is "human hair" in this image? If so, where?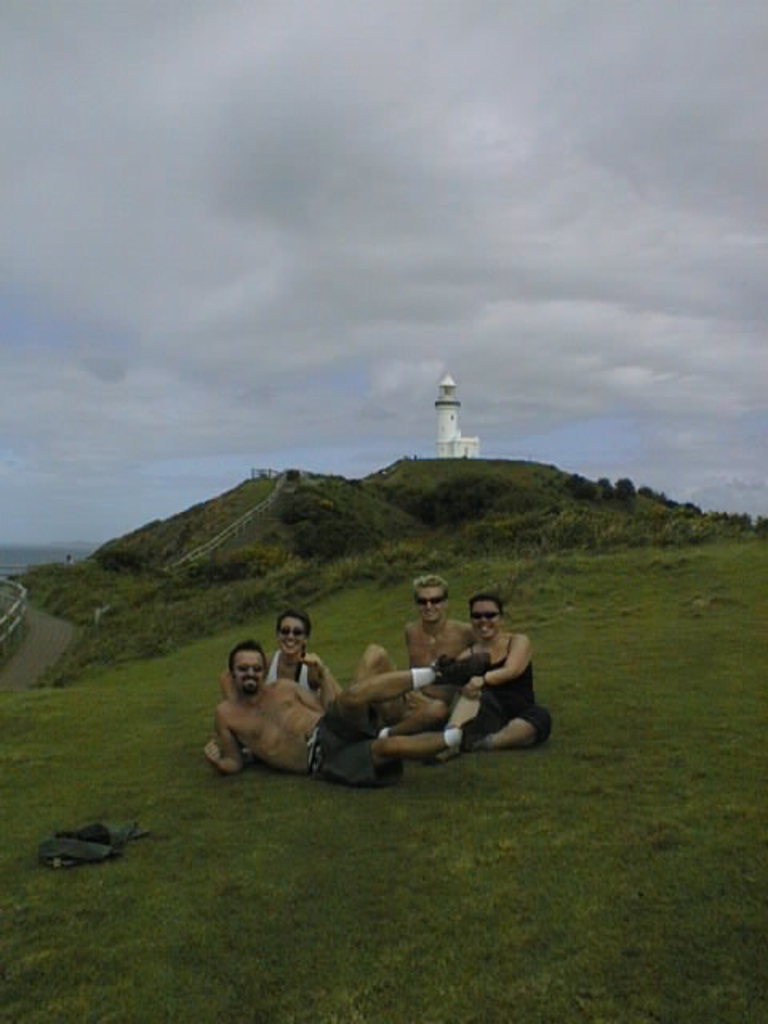
Yes, at region(230, 640, 269, 674).
